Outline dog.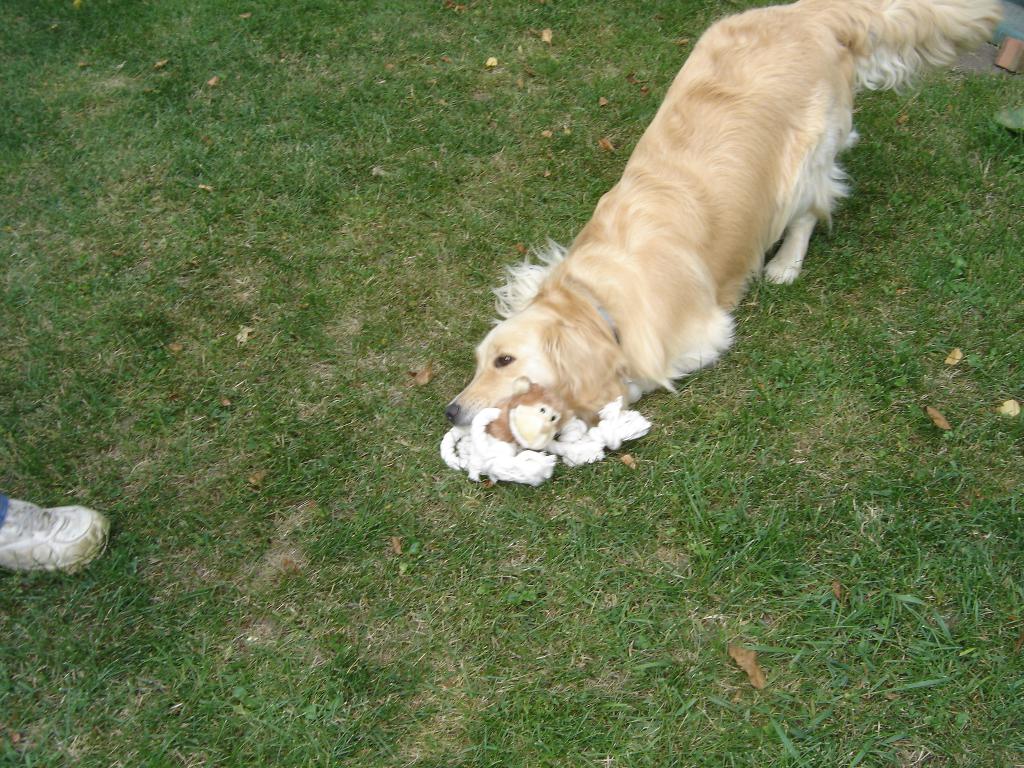
Outline: bbox=(480, 377, 588, 455).
